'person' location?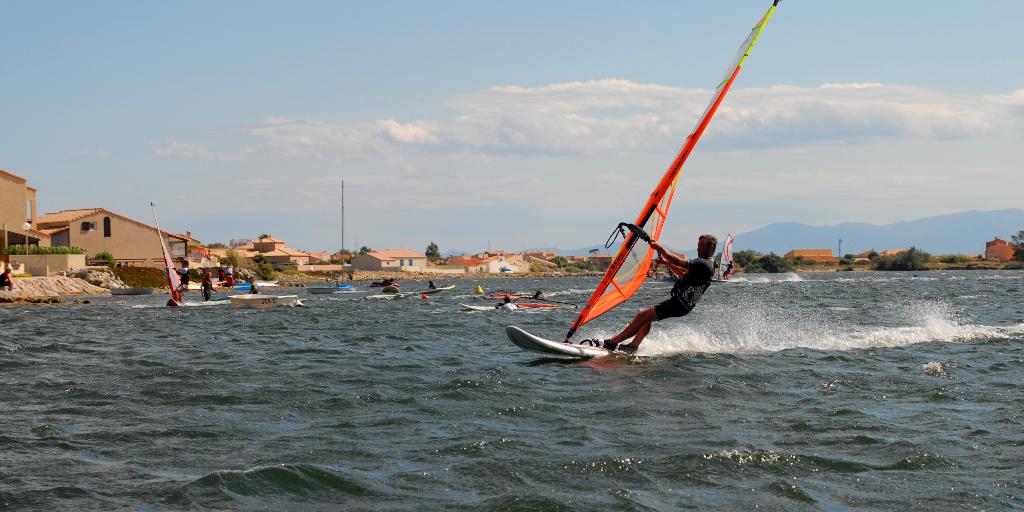
detection(430, 281, 437, 290)
